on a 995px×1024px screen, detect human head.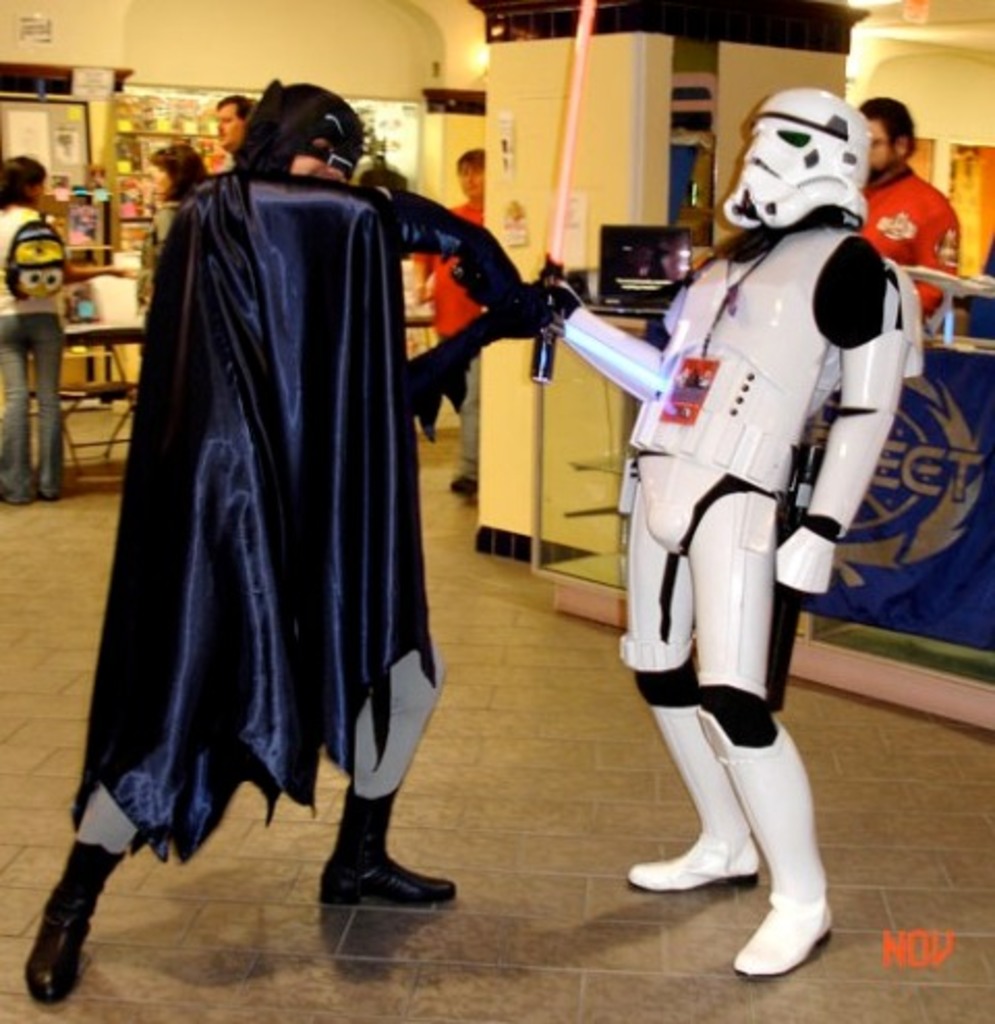
pyautogui.locateOnScreen(0, 162, 48, 207).
